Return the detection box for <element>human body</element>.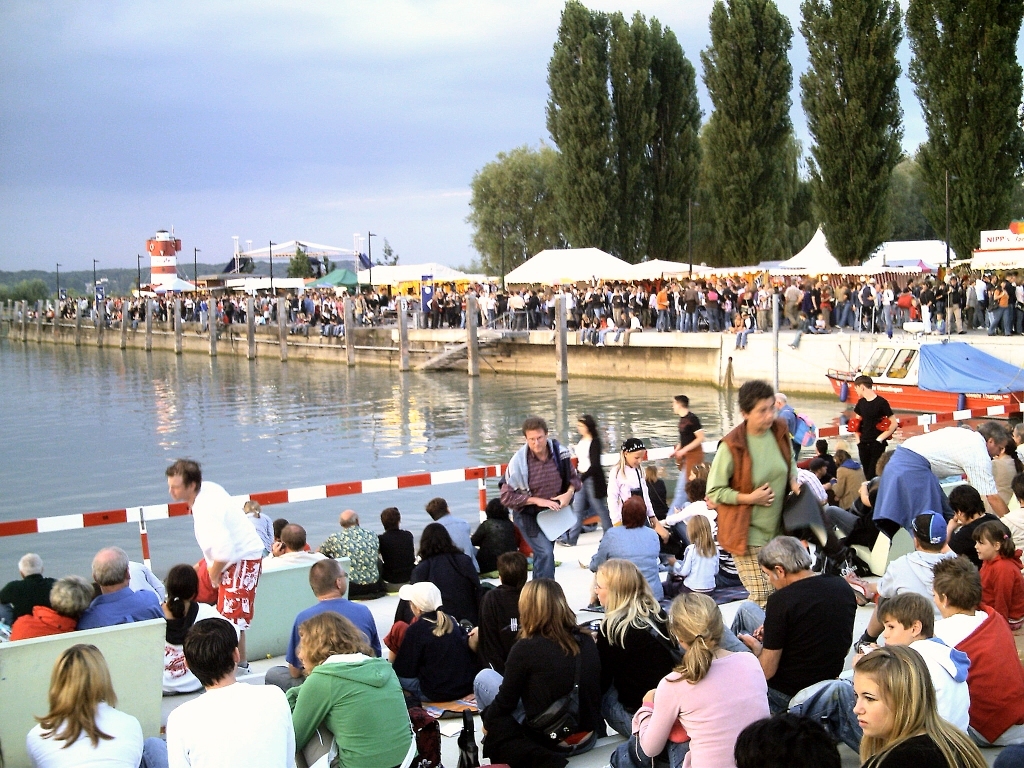
region(147, 614, 293, 767).
